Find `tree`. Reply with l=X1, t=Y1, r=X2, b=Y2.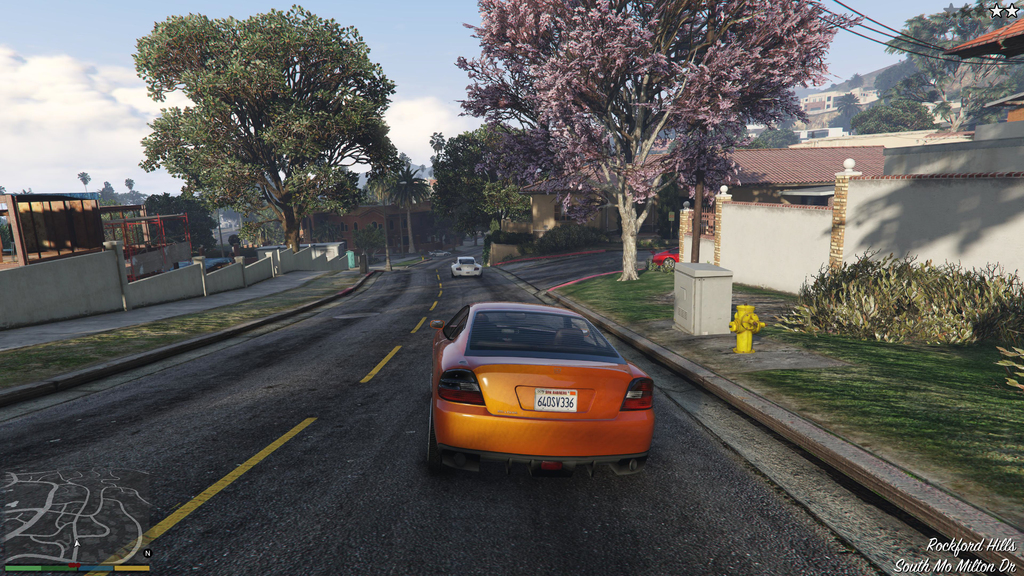
l=844, t=97, r=931, b=135.
